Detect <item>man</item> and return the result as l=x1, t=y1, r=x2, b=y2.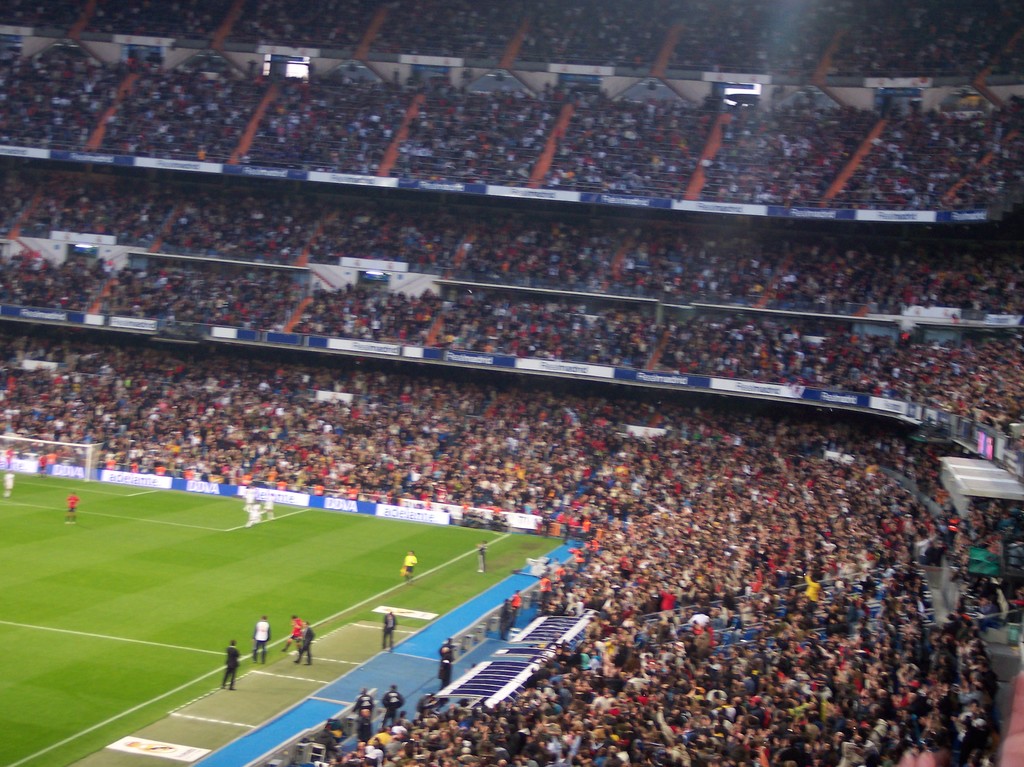
l=4, t=465, r=15, b=497.
